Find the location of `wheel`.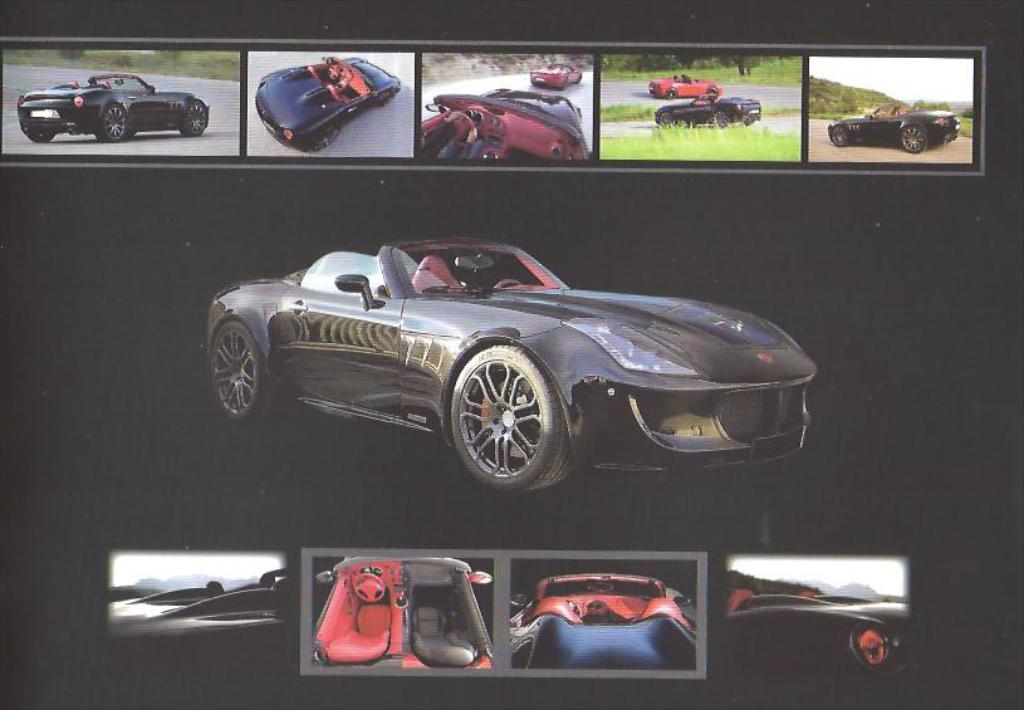
Location: box=[451, 339, 567, 489].
